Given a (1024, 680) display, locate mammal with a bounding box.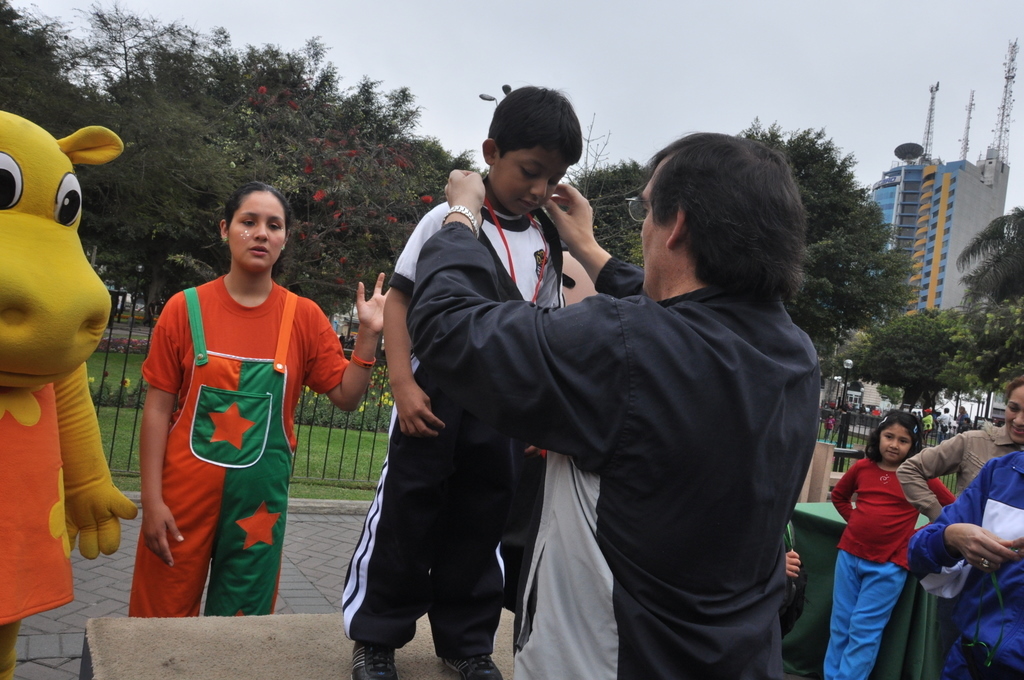
Located: x1=896, y1=377, x2=1023, y2=525.
